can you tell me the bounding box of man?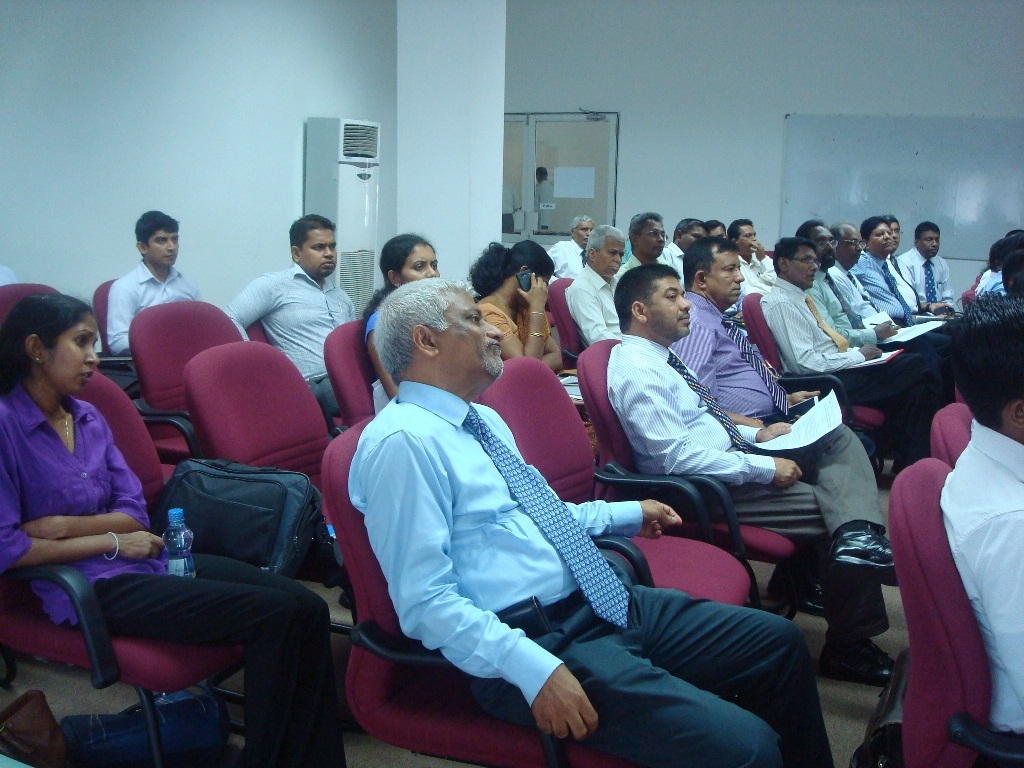
(x1=102, y1=204, x2=207, y2=354).
